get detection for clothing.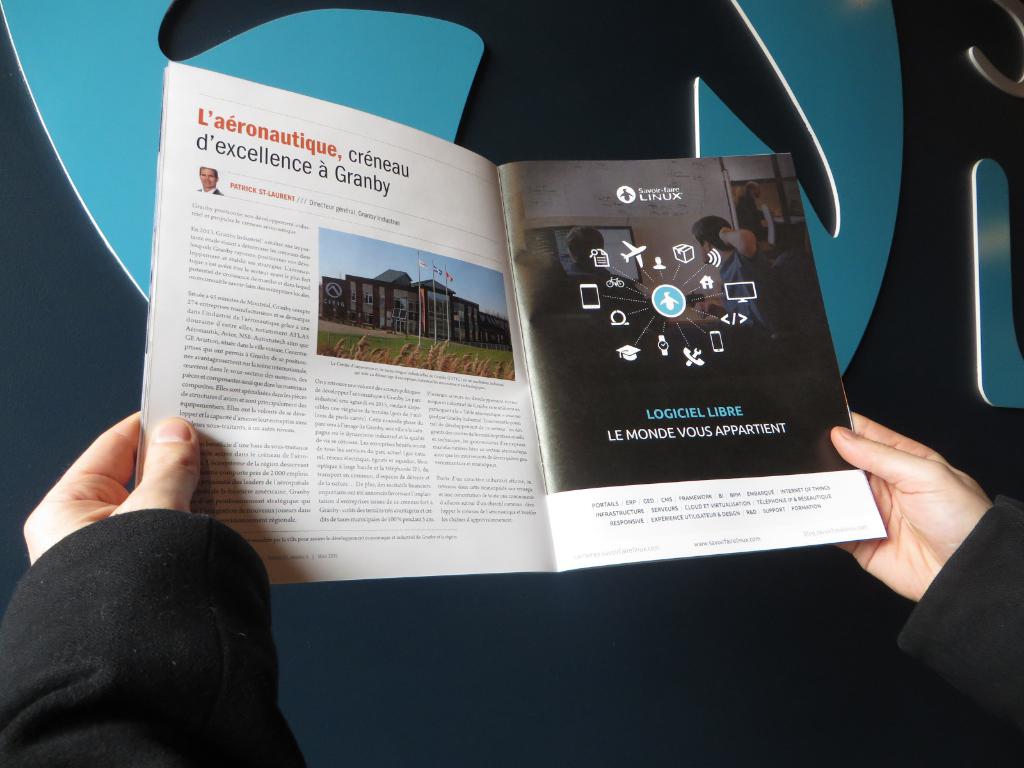
Detection: BBox(719, 246, 787, 333).
